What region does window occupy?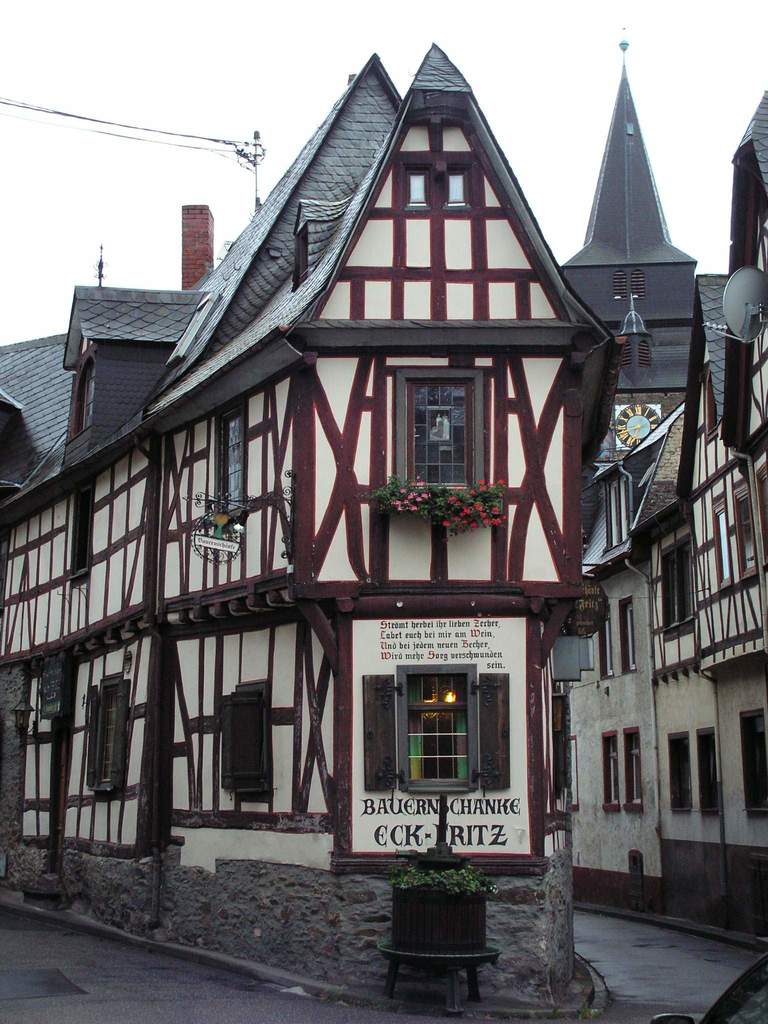
BBox(67, 488, 90, 580).
